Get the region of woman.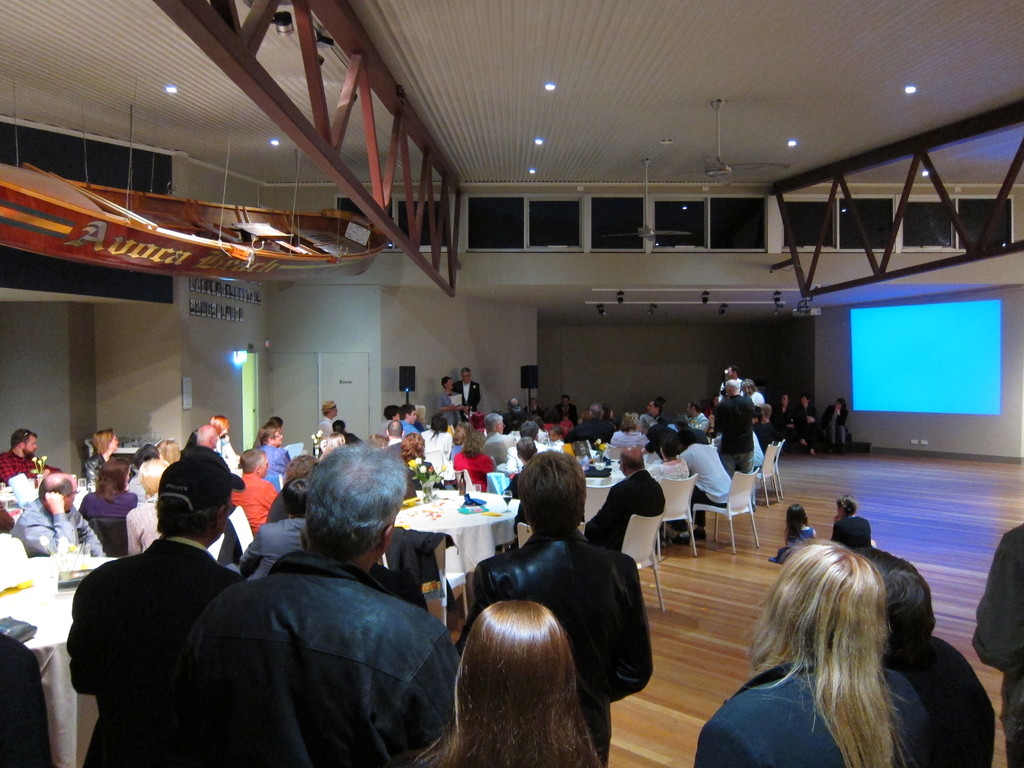
locate(333, 420, 371, 450).
